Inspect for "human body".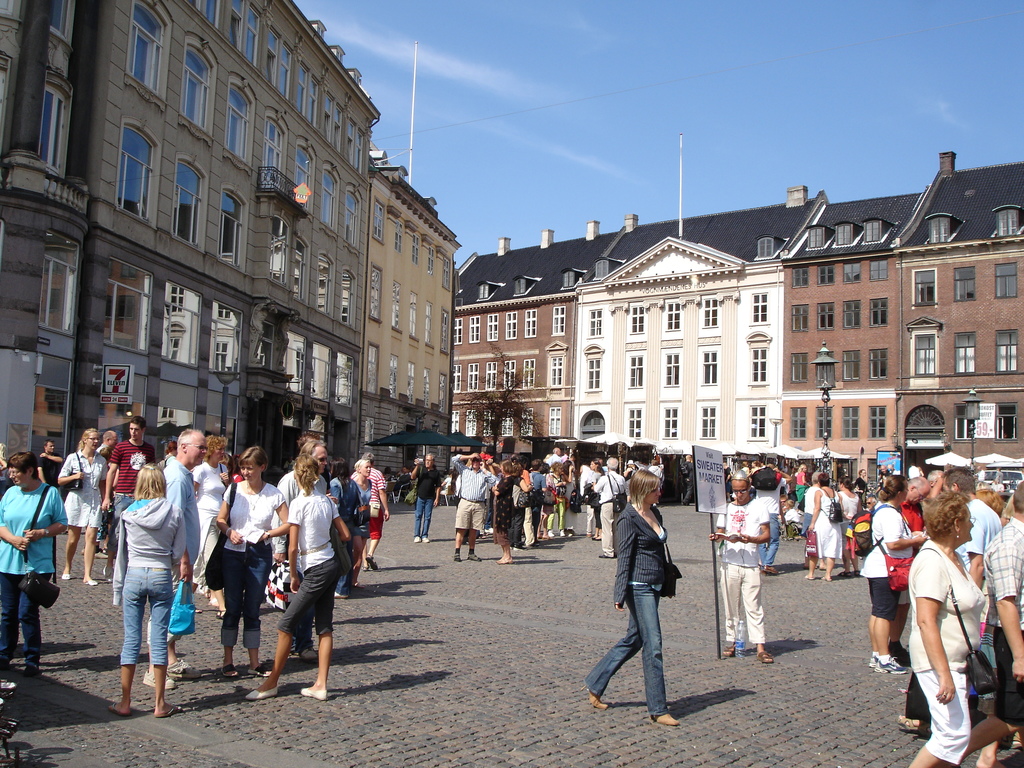
Inspection: [244,452,349,701].
